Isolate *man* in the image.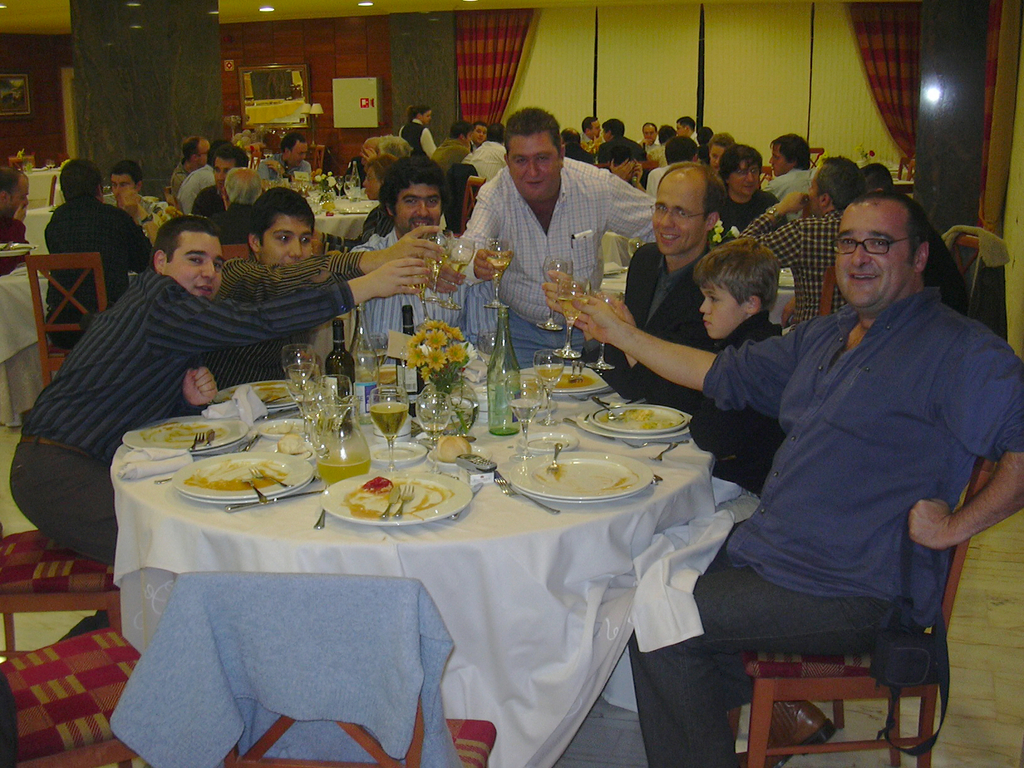
Isolated region: box(646, 124, 675, 170).
